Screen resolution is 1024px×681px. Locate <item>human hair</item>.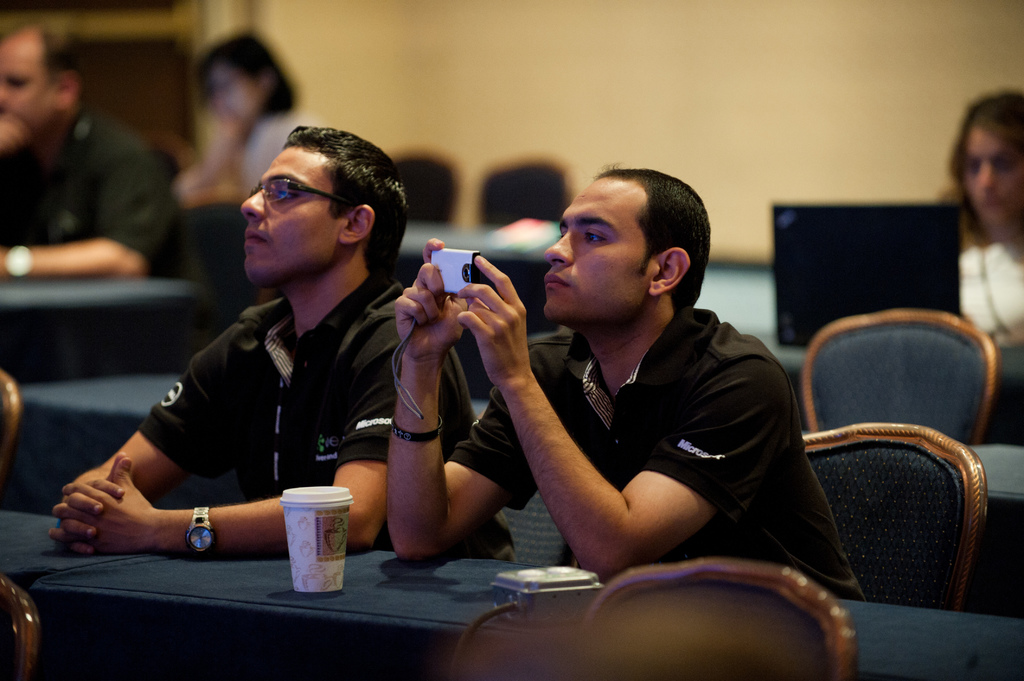
[0,11,95,115].
